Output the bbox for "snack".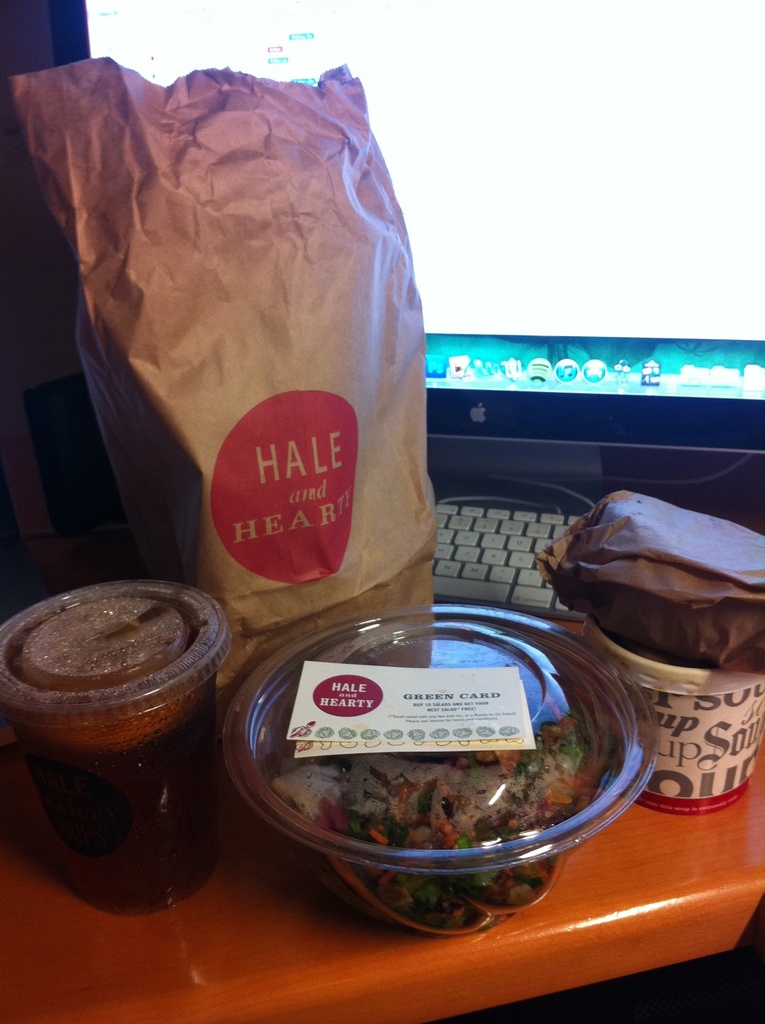
region(277, 669, 632, 935).
